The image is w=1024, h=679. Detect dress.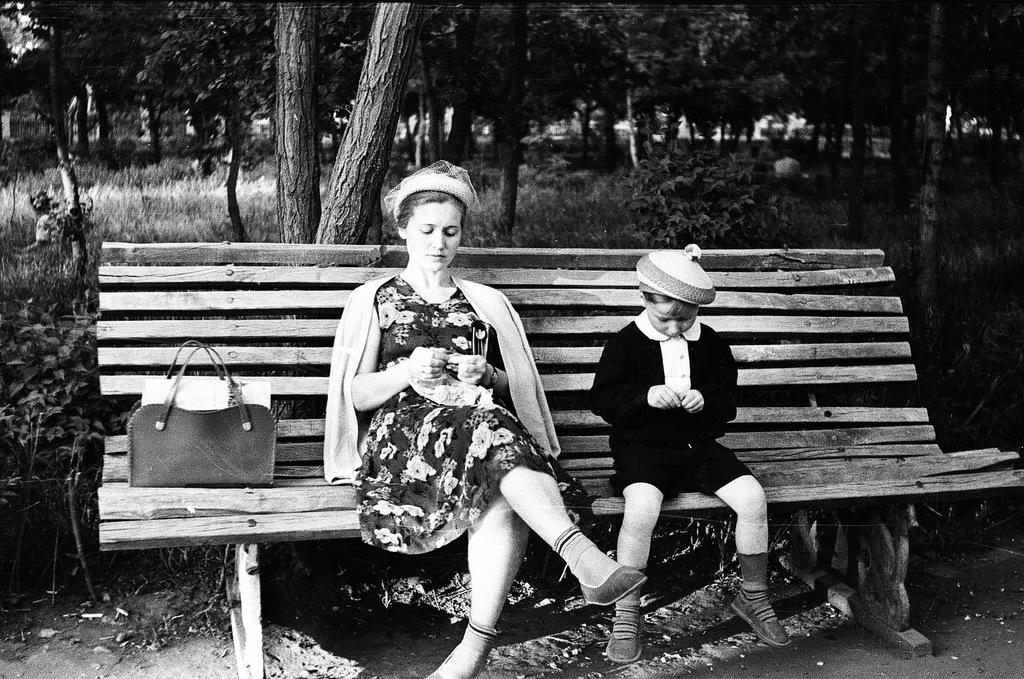
Detection: [355,274,593,562].
